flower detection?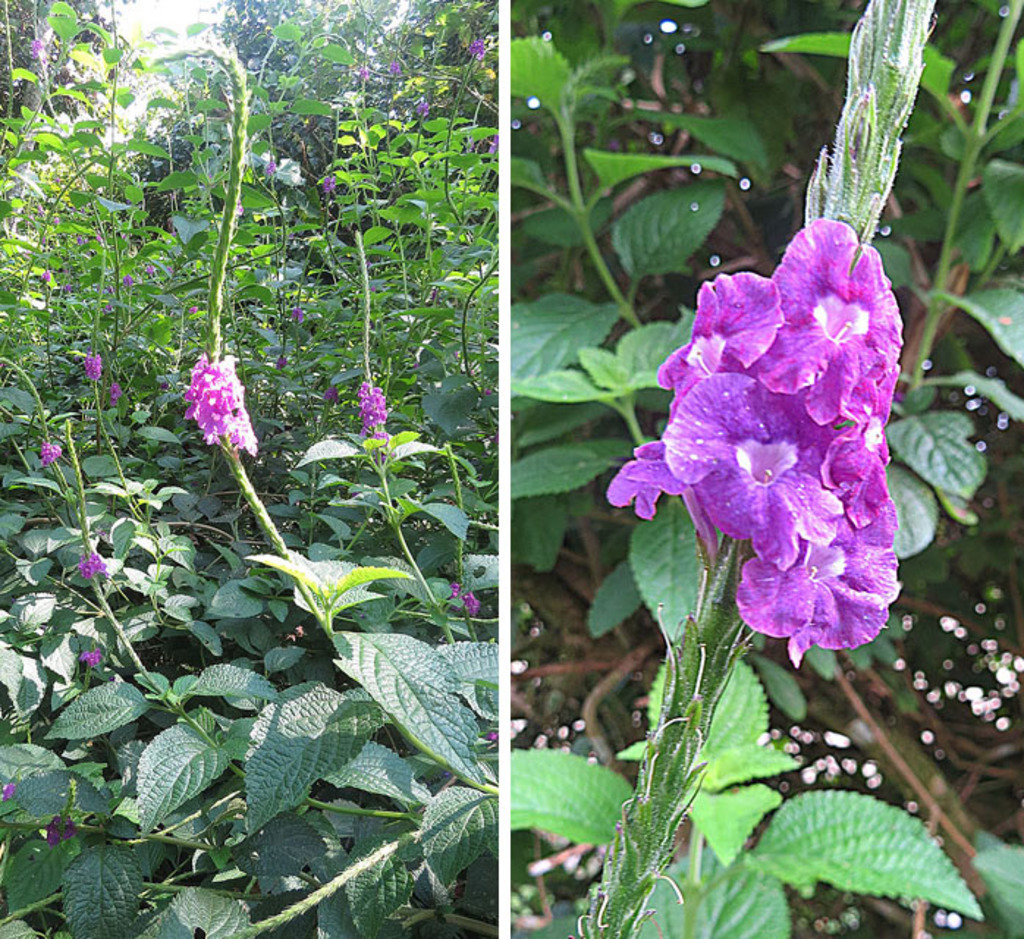
BBox(183, 349, 258, 462)
